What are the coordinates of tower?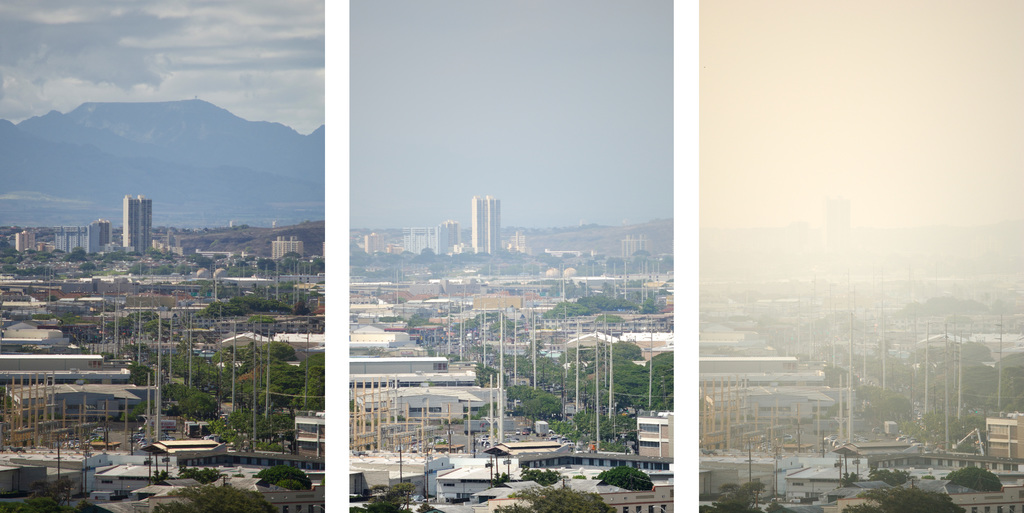
470, 194, 501, 255.
